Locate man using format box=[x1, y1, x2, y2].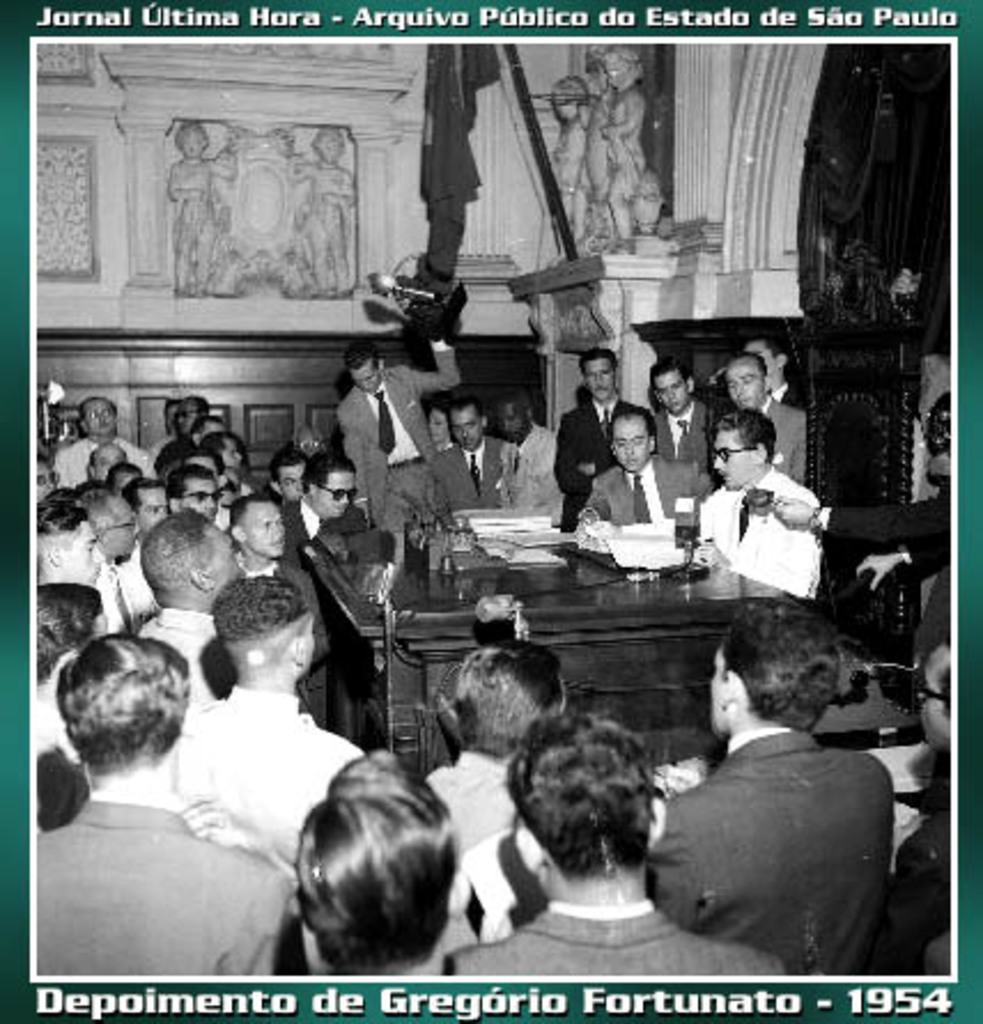
box=[37, 455, 57, 505].
